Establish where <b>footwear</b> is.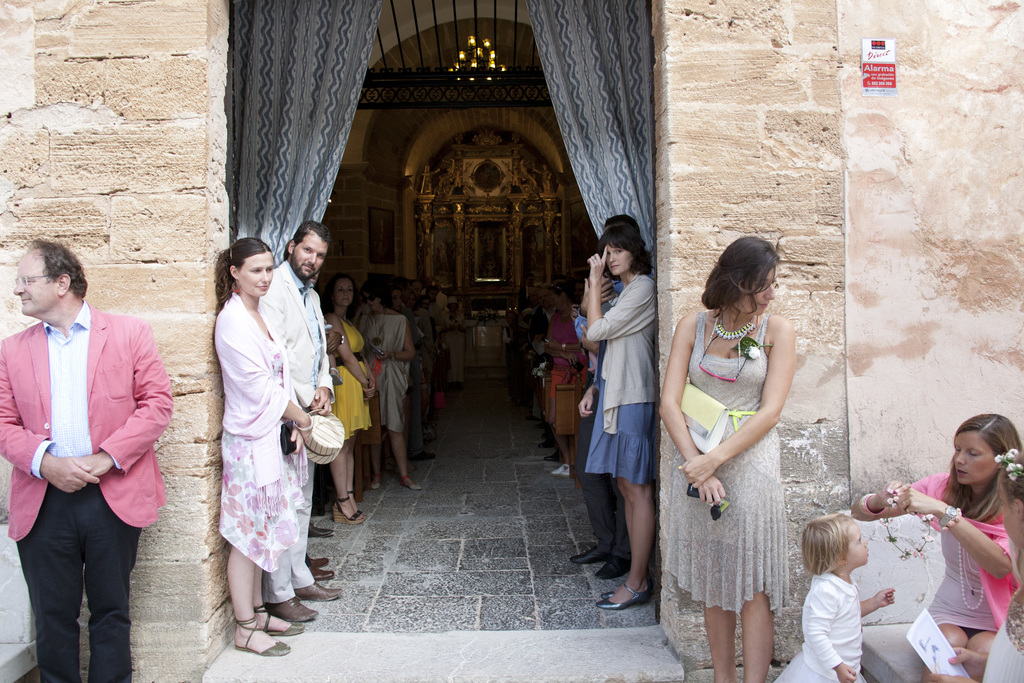
Established at BBox(314, 564, 334, 580).
